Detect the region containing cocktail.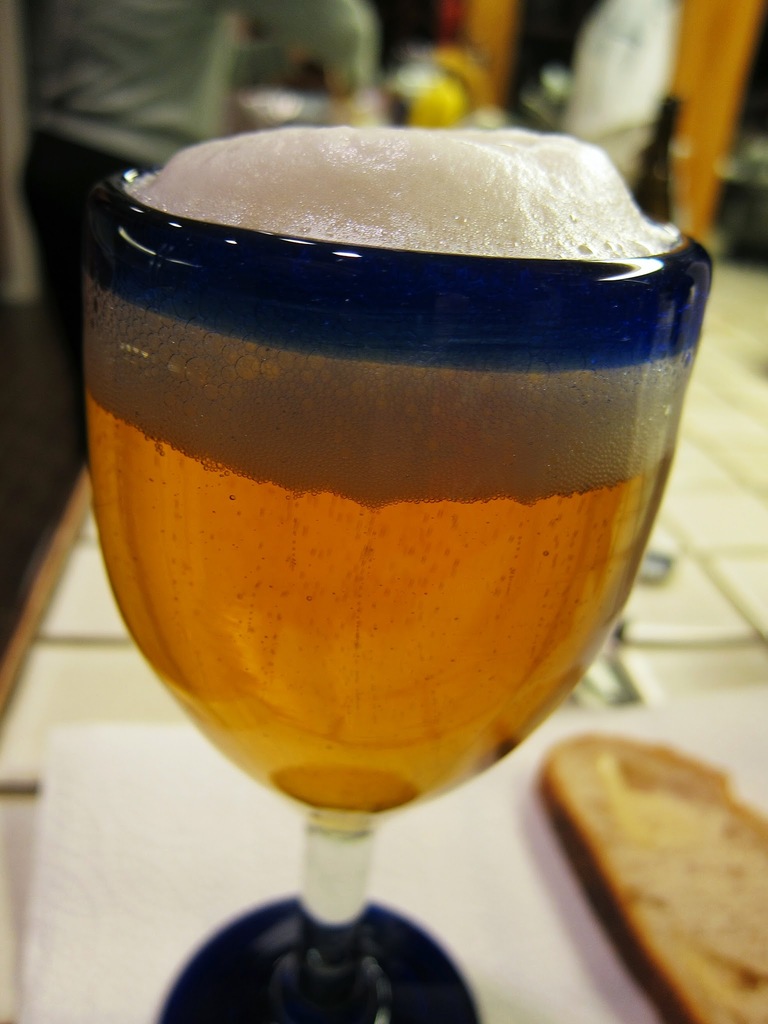
[left=95, top=115, right=696, bottom=772].
